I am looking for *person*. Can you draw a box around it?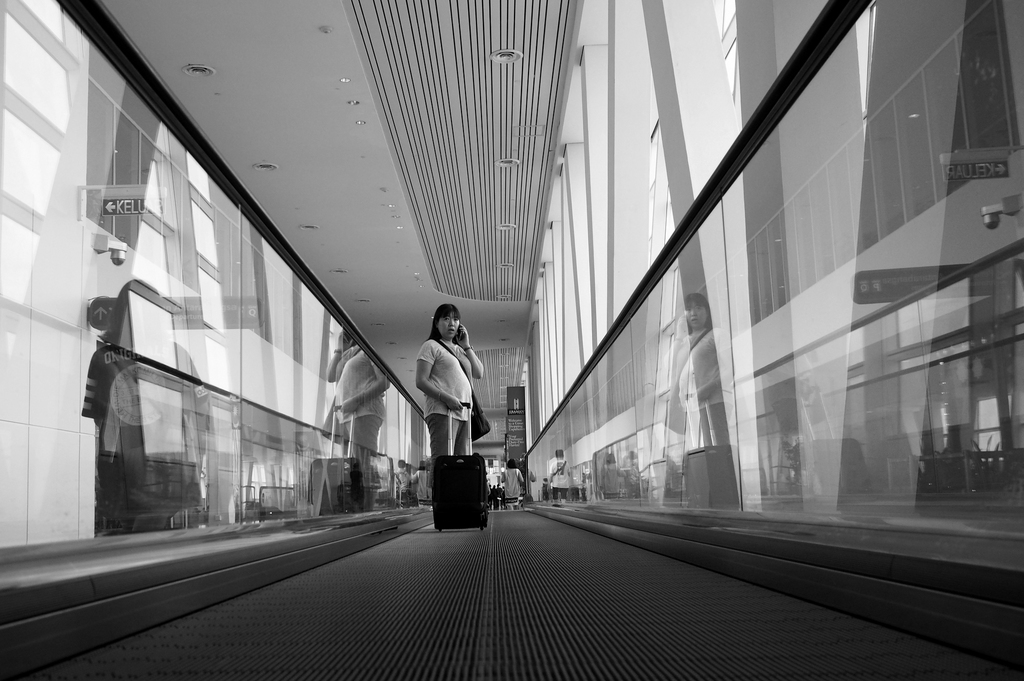
Sure, the bounding box is rect(496, 485, 504, 506).
